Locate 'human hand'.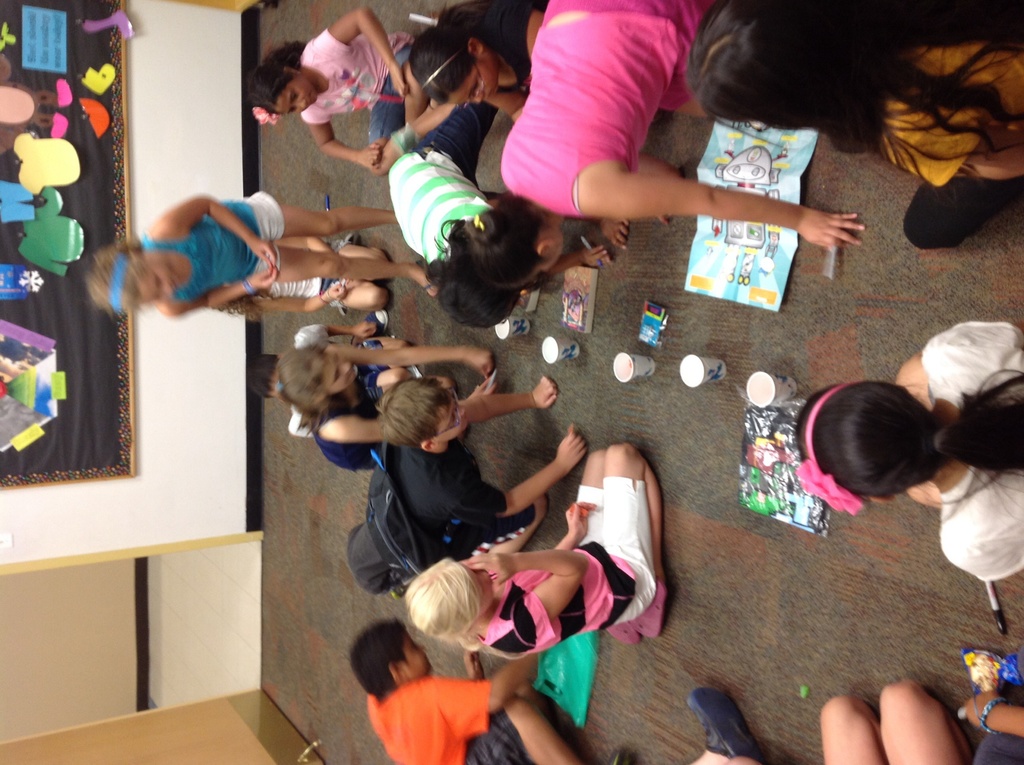
Bounding box: Rect(532, 374, 559, 413).
